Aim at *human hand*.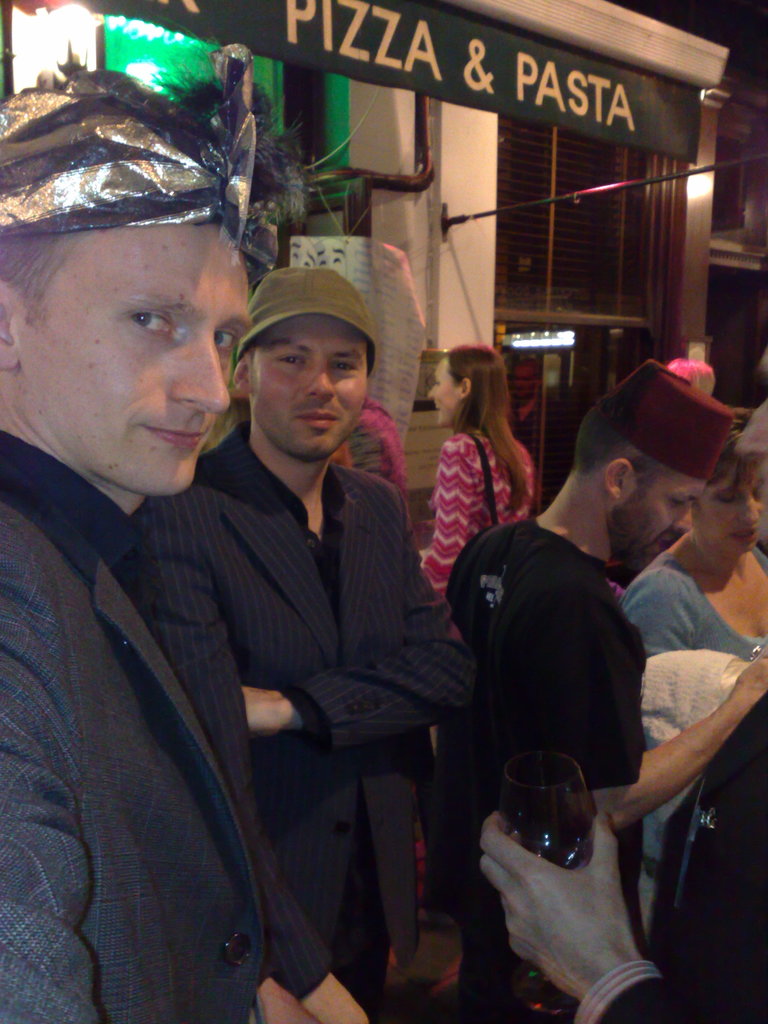
Aimed at region(735, 646, 767, 708).
